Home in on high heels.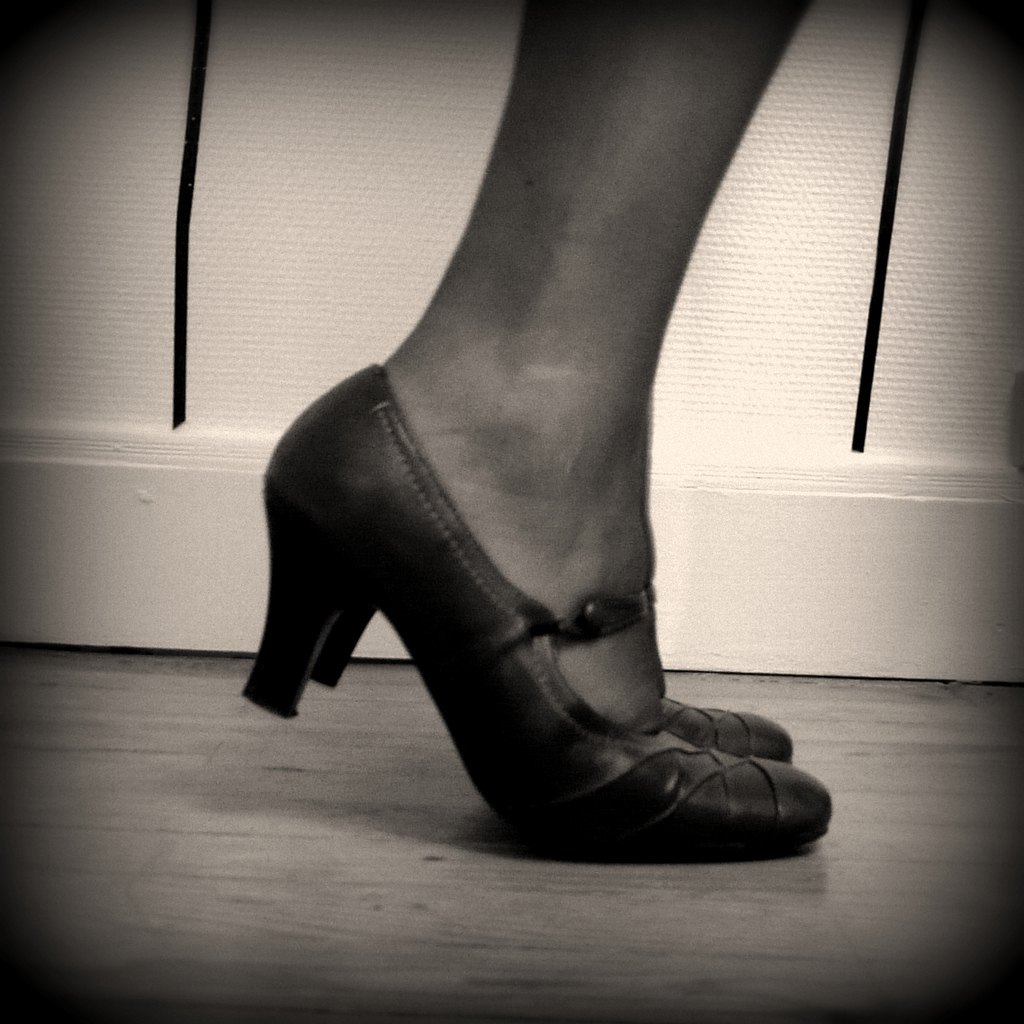
Homed in at BBox(241, 354, 833, 882).
